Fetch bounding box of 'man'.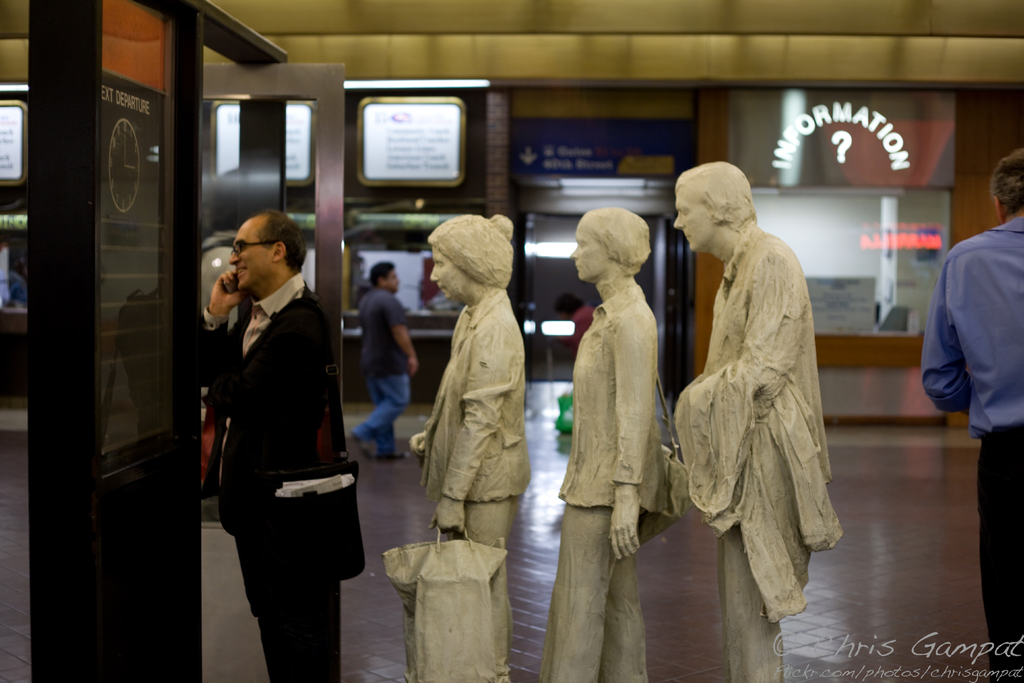
Bbox: [671,159,843,682].
